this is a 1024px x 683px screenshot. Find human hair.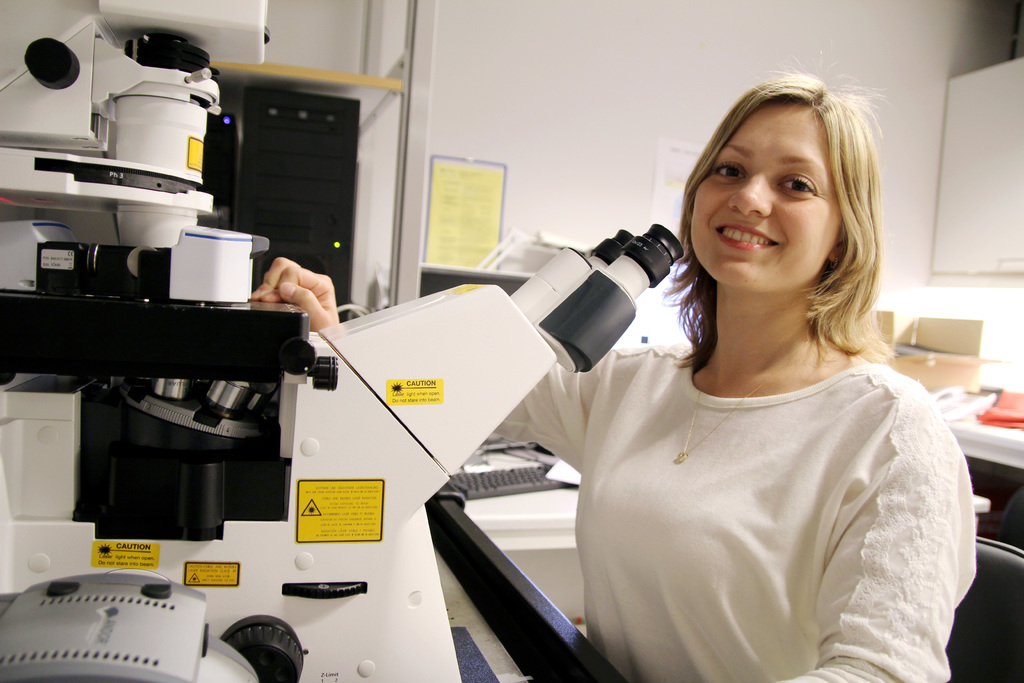
Bounding box: region(665, 72, 899, 397).
